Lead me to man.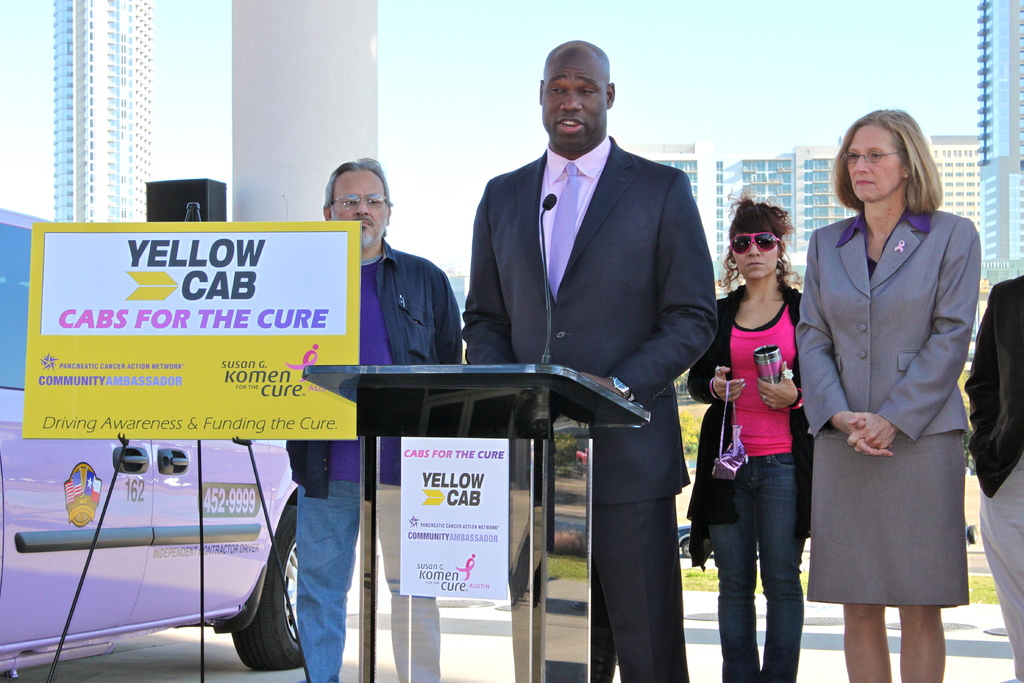
Lead to (x1=466, y1=54, x2=724, y2=628).
